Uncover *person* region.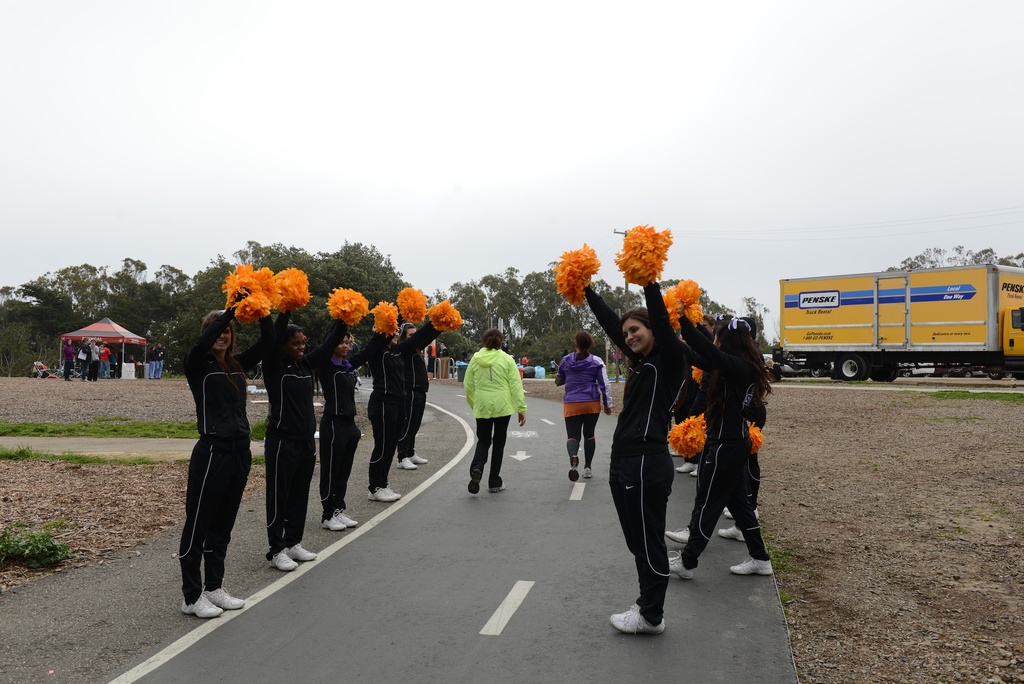
Uncovered: {"x1": 308, "y1": 287, "x2": 399, "y2": 531}.
